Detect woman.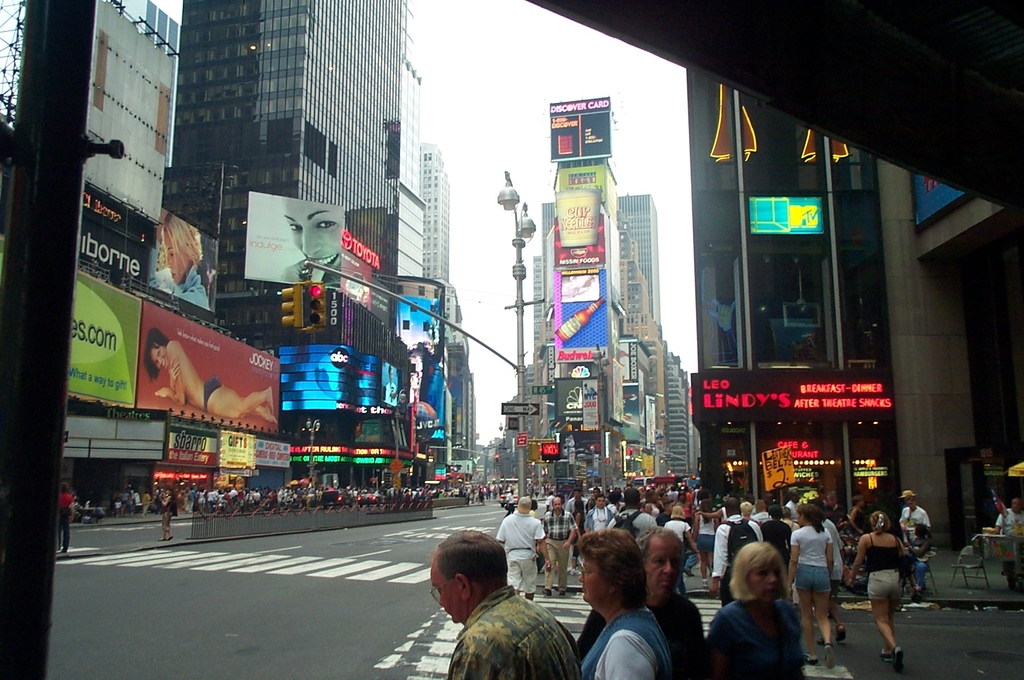
Detected at (159, 215, 212, 313).
